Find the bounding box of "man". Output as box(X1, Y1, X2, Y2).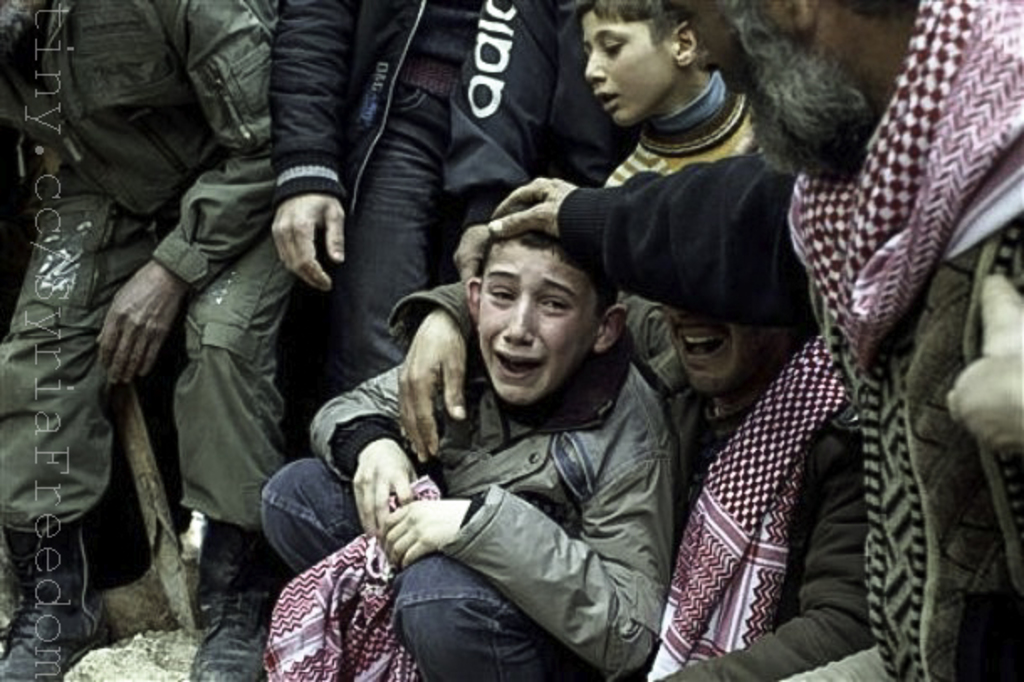
box(307, 302, 875, 680).
